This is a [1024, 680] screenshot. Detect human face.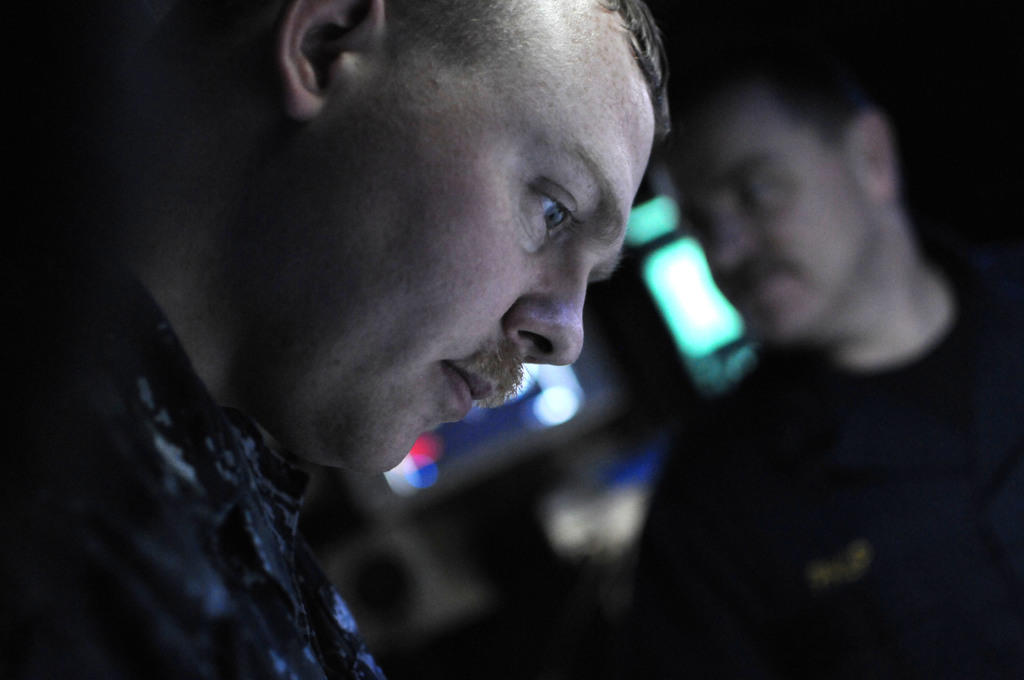
crop(242, 0, 659, 483).
